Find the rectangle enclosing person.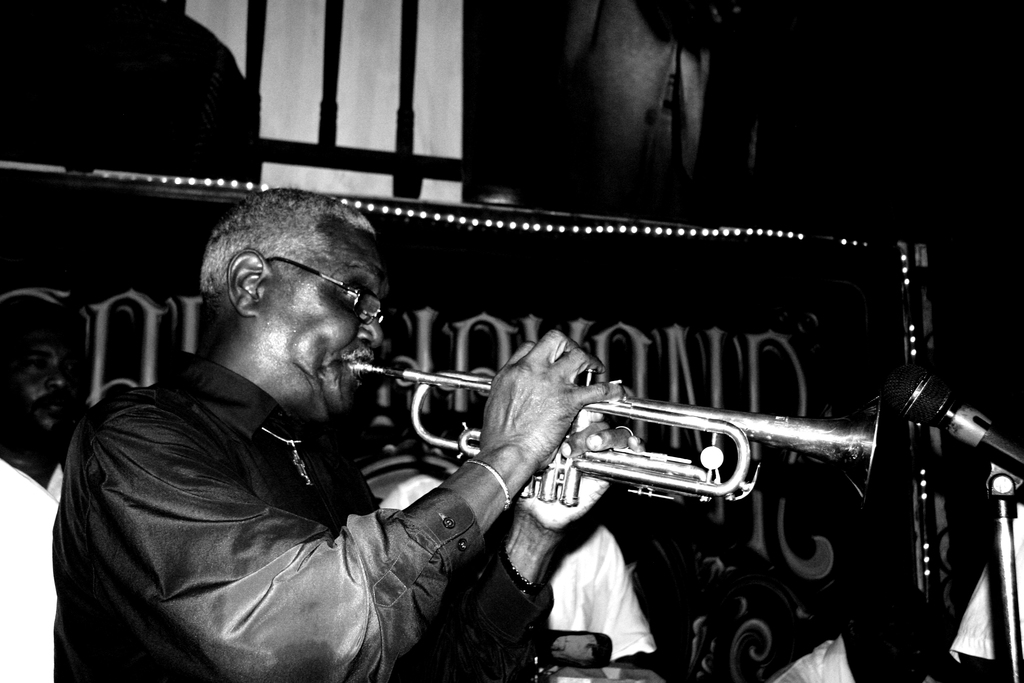
[x1=55, y1=183, x2=634, y2=682].
